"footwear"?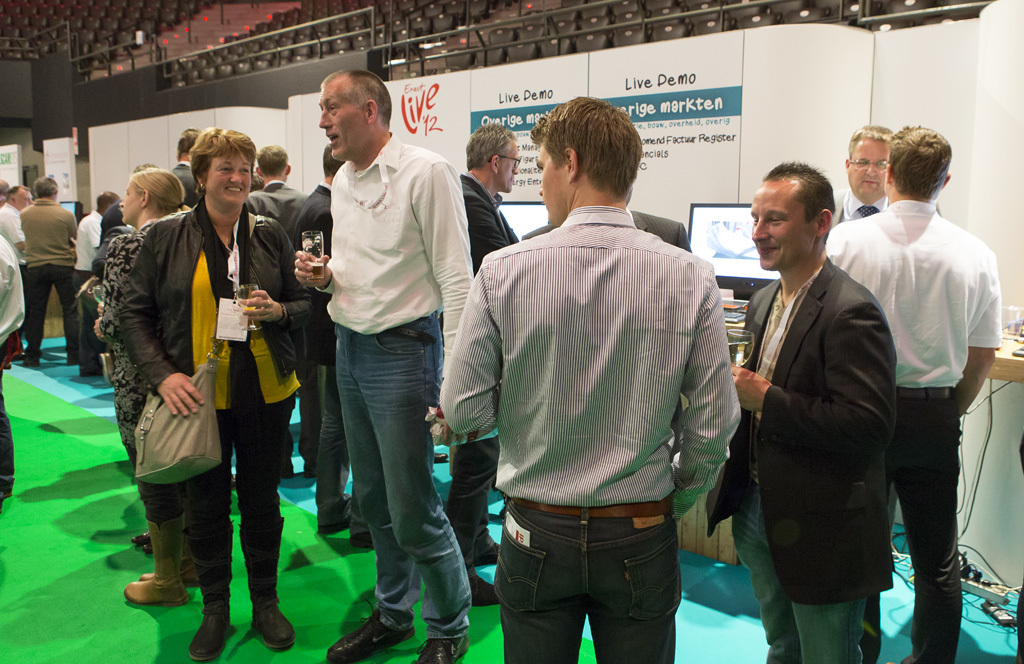
crop(190, 534, 239, 663)
